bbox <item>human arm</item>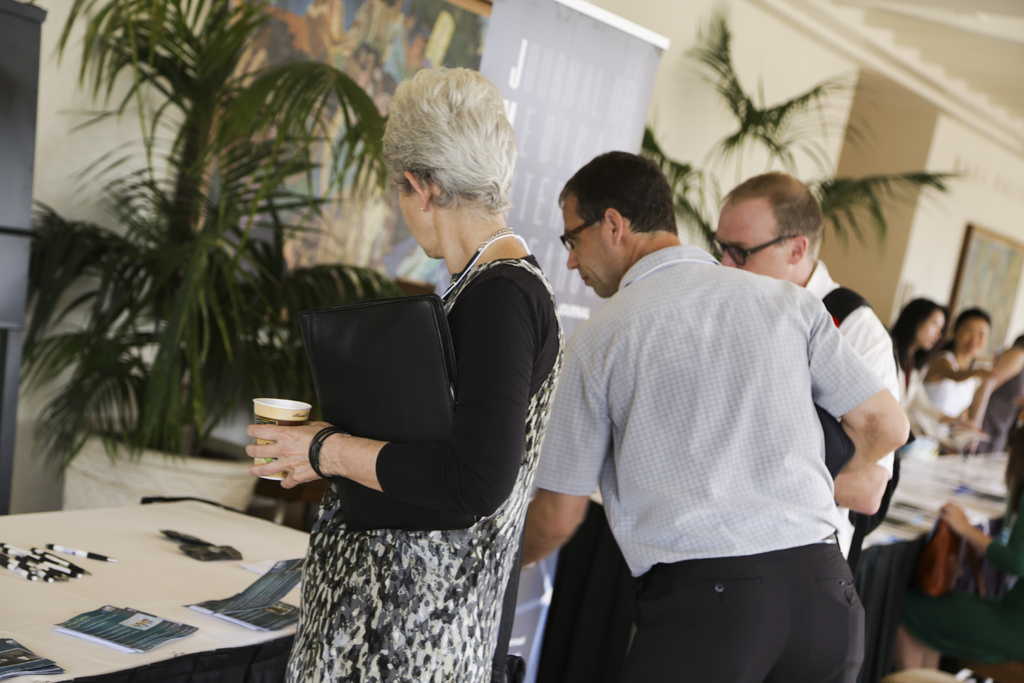
[x1=910, y1=407, x2=964, y2=449]
